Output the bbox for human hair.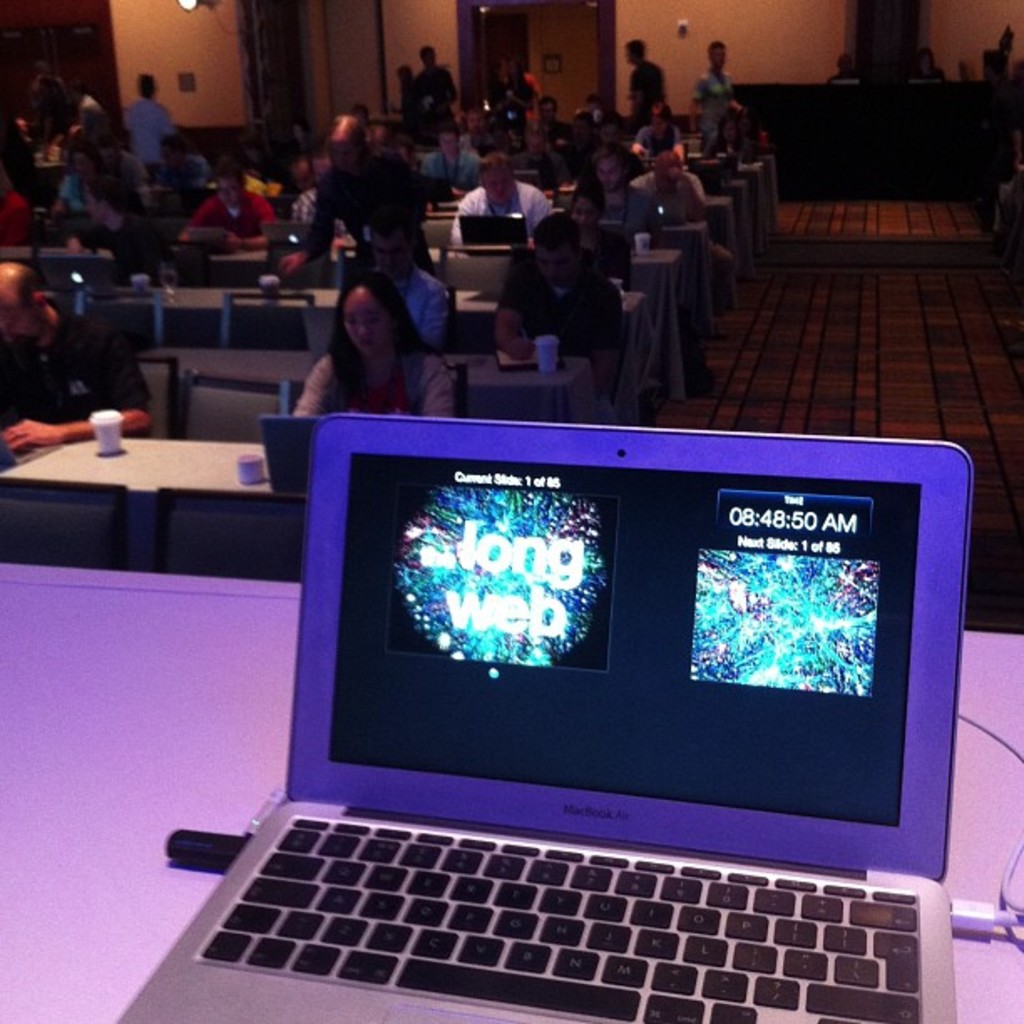
locate(211, 162, 251, 191).
